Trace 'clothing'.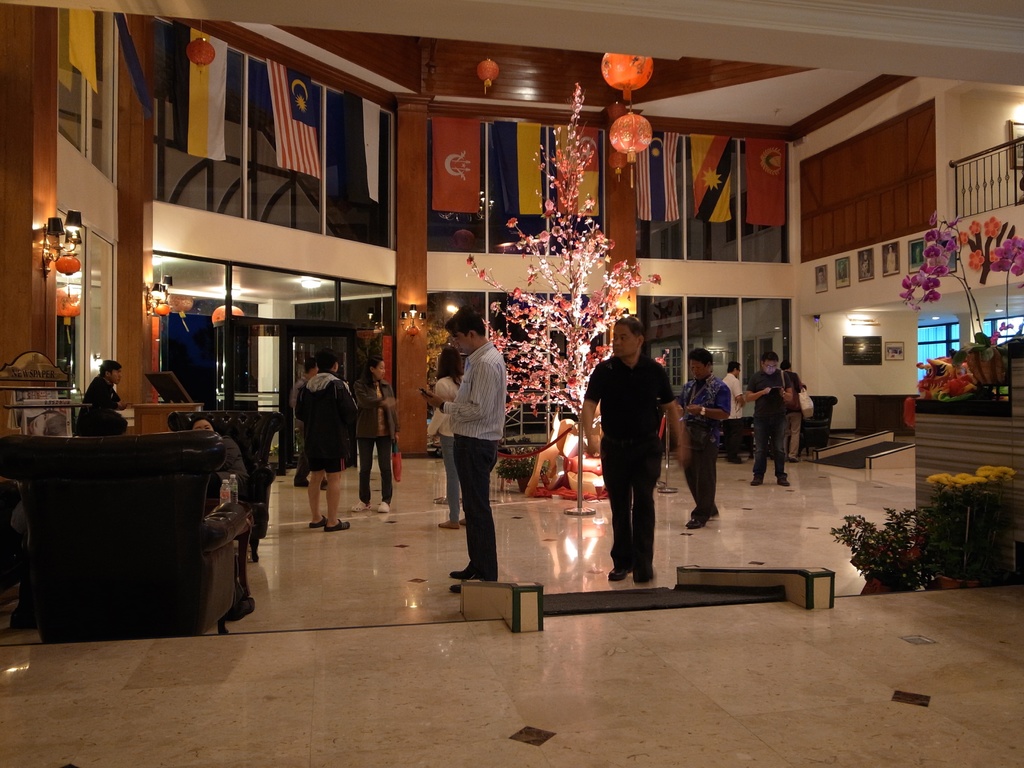
Traced to <bbox>290, 380, 307, 478</bbox>.
